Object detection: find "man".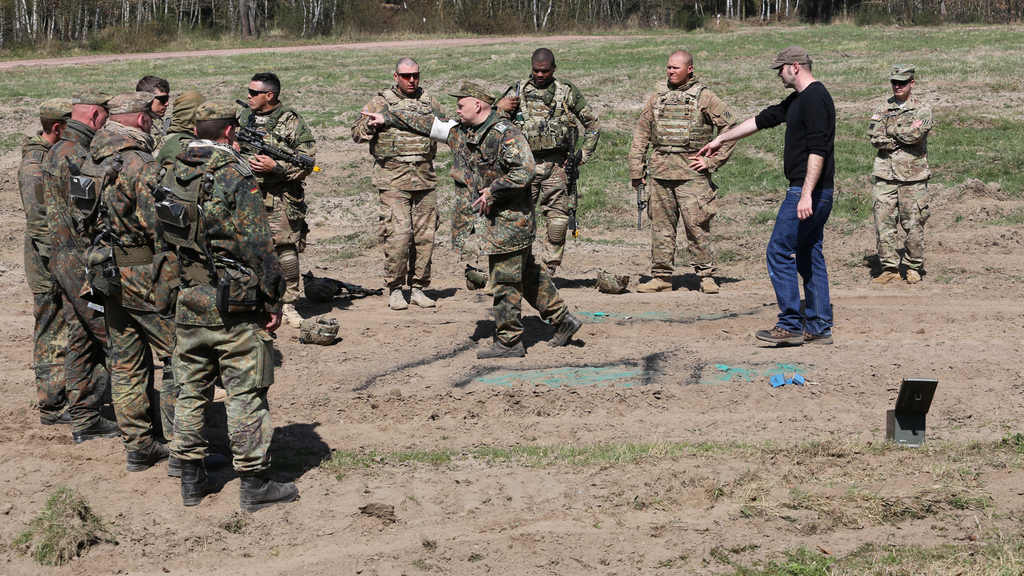
{"left": 7, "top": 92, "right": 61, "bottom": 426}.
